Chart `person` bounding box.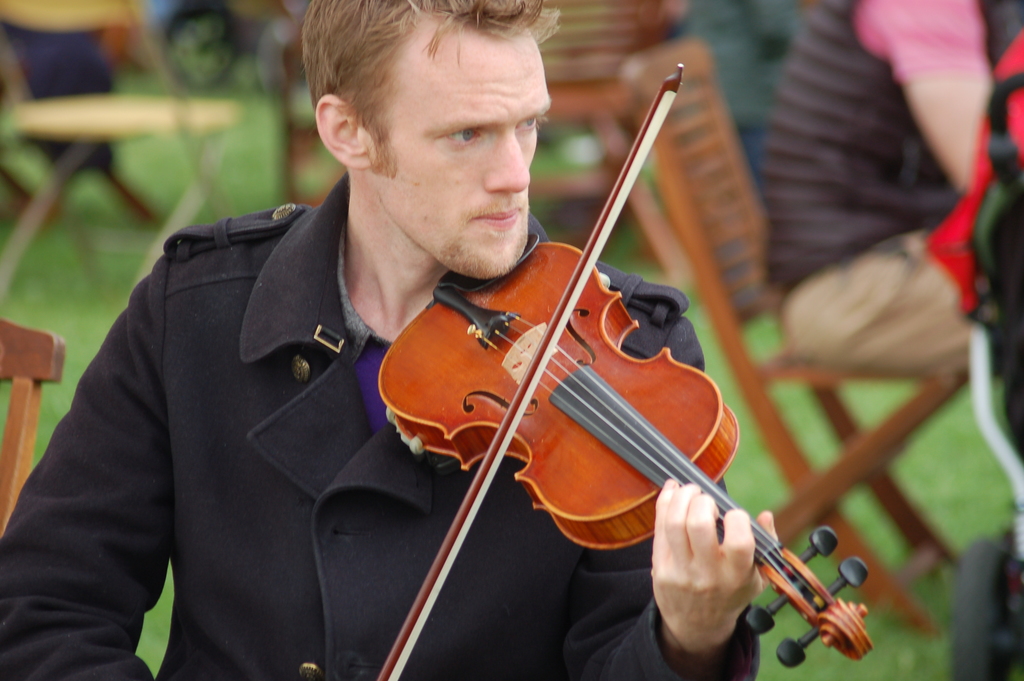
Charted: x1=0, y1=0, x2=781, y2=680.
